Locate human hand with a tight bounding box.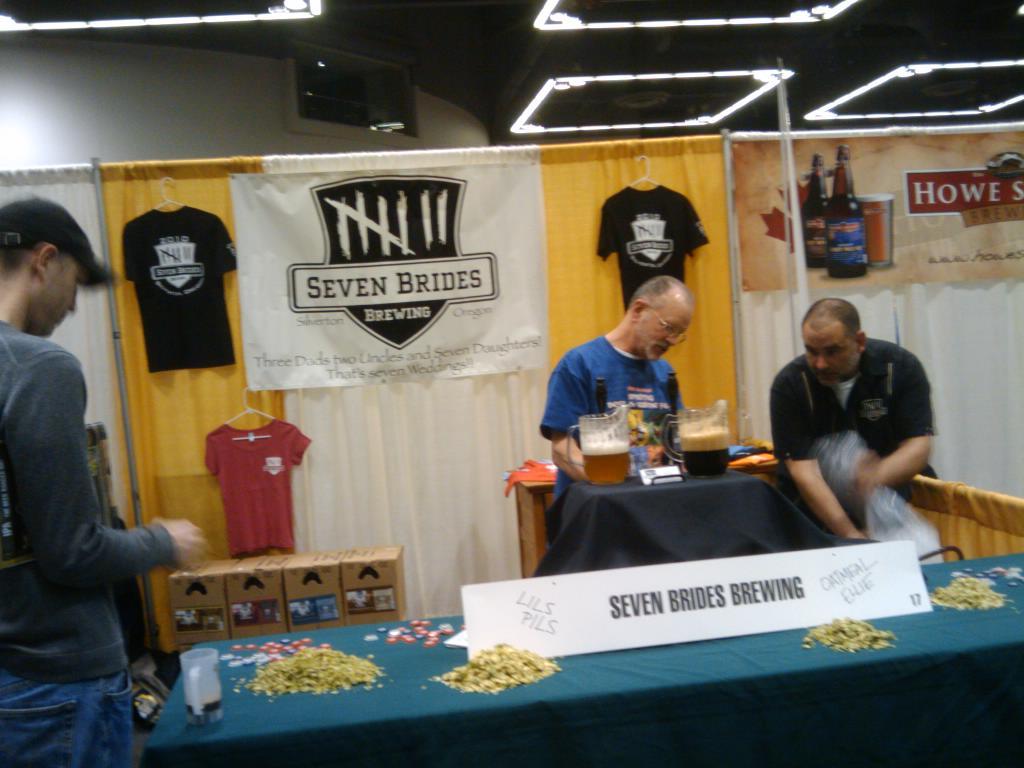
[left=847, top=523, right=865, bottom=540].
